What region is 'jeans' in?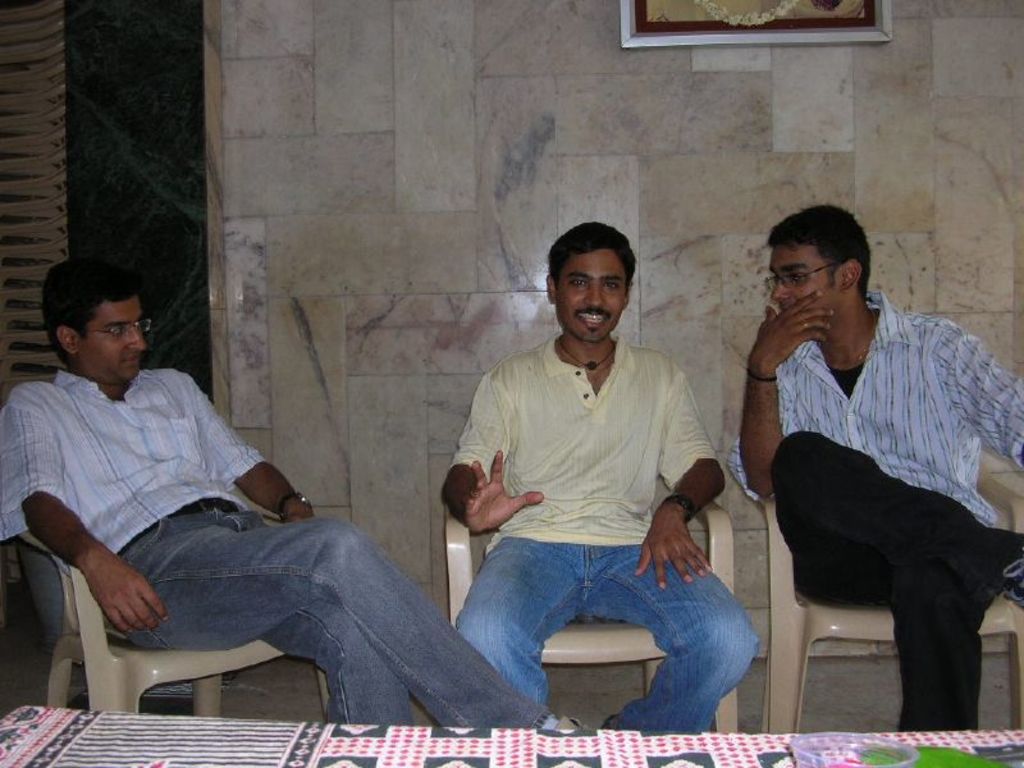
(left=447, top=530, right=755, bottom=727).
